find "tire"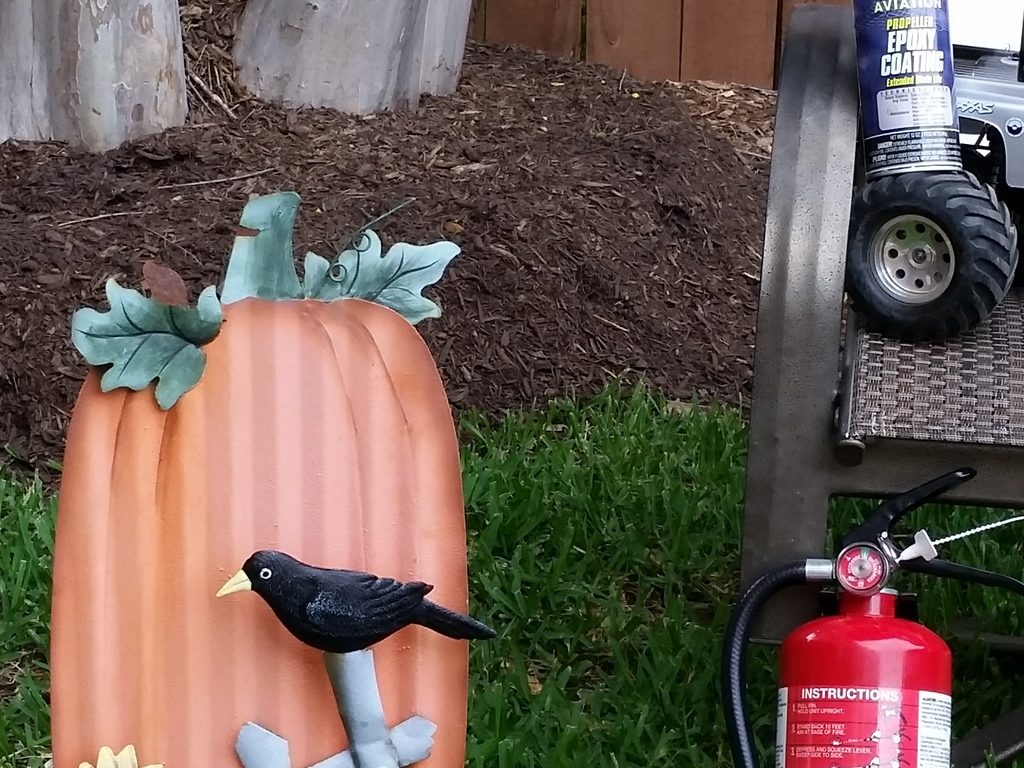
select_region(860, 140, 1007, 333)
